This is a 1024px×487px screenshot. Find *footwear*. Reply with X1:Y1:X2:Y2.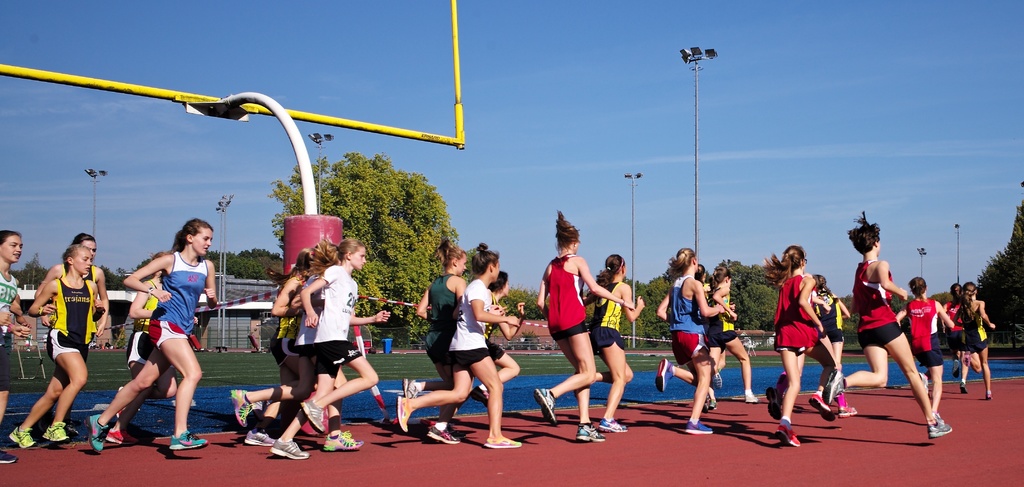
483:435:517:445.
